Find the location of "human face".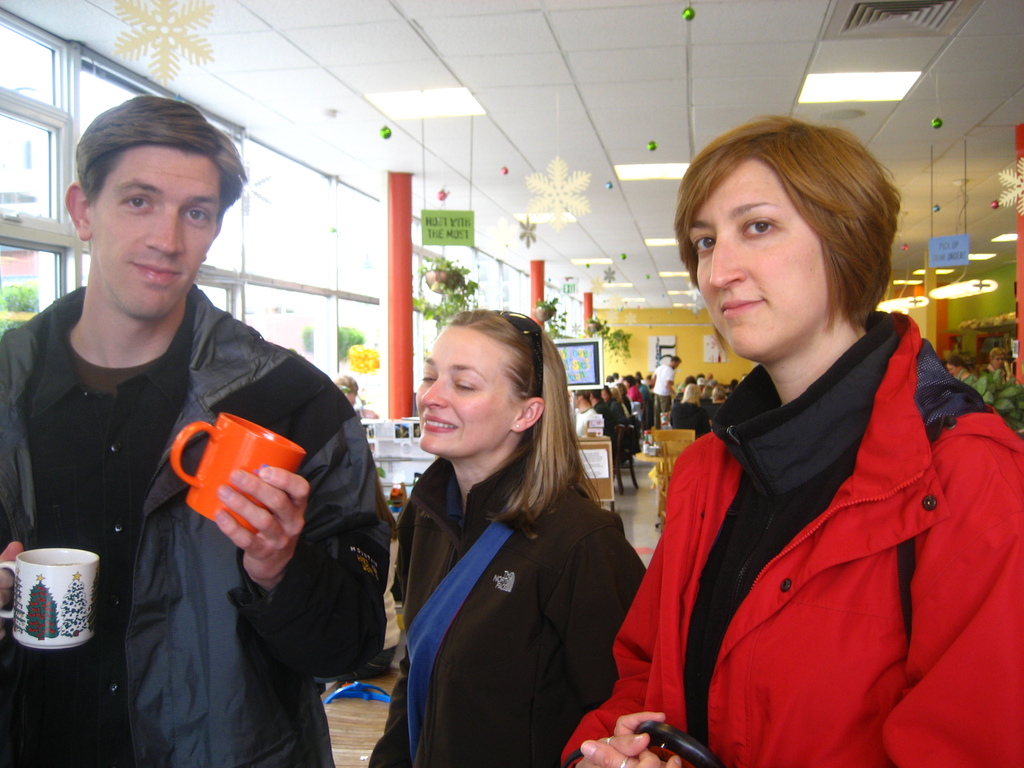
Location: 63 109 227 324.
